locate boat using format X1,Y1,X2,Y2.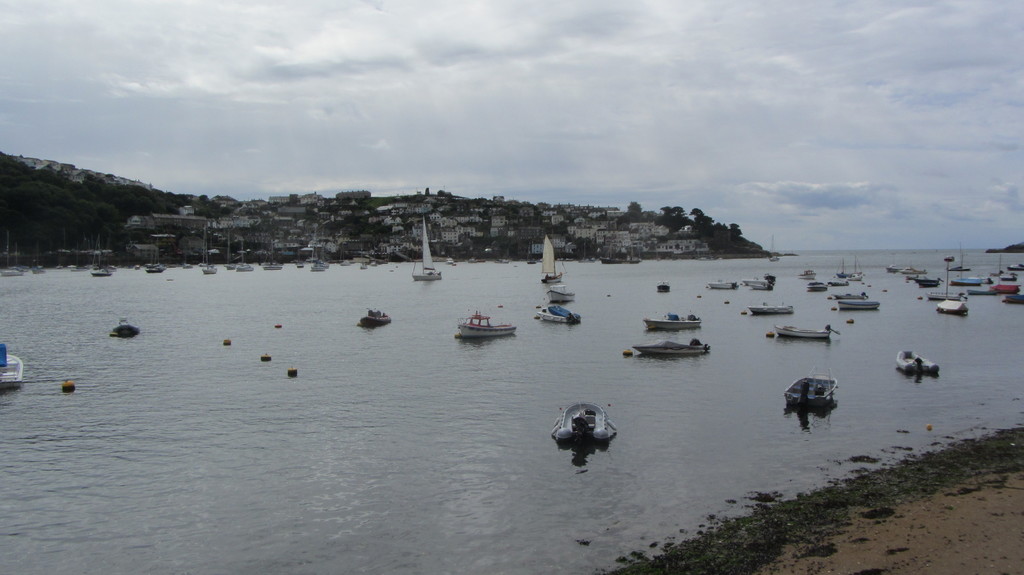
952,257,995,282.
